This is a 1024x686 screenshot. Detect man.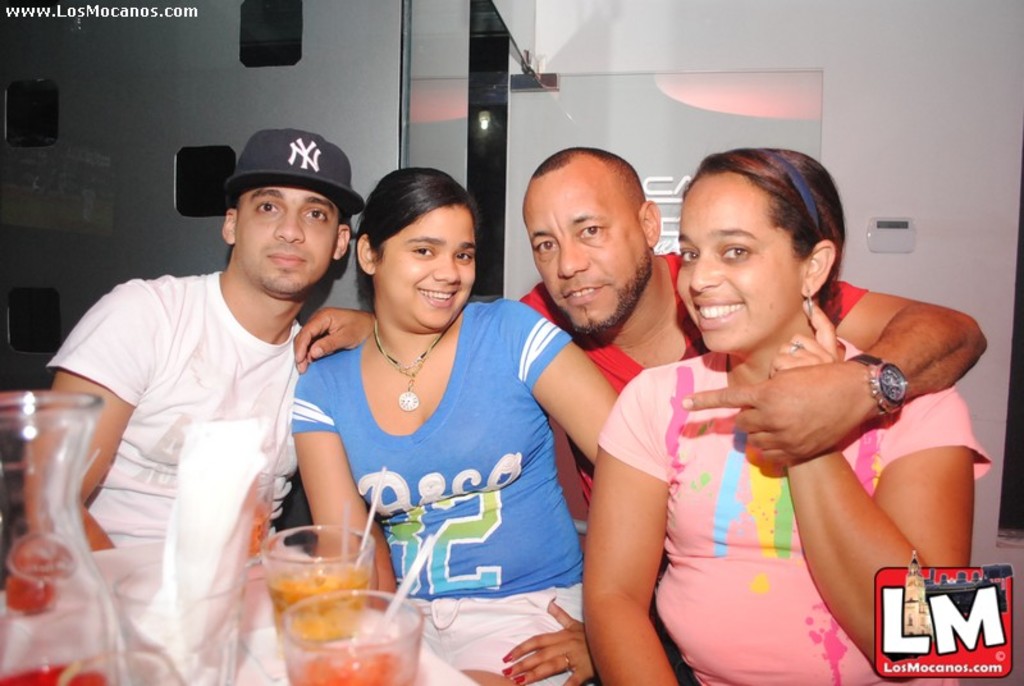
<bbox>19, 127, 361, 554</bbox>.
